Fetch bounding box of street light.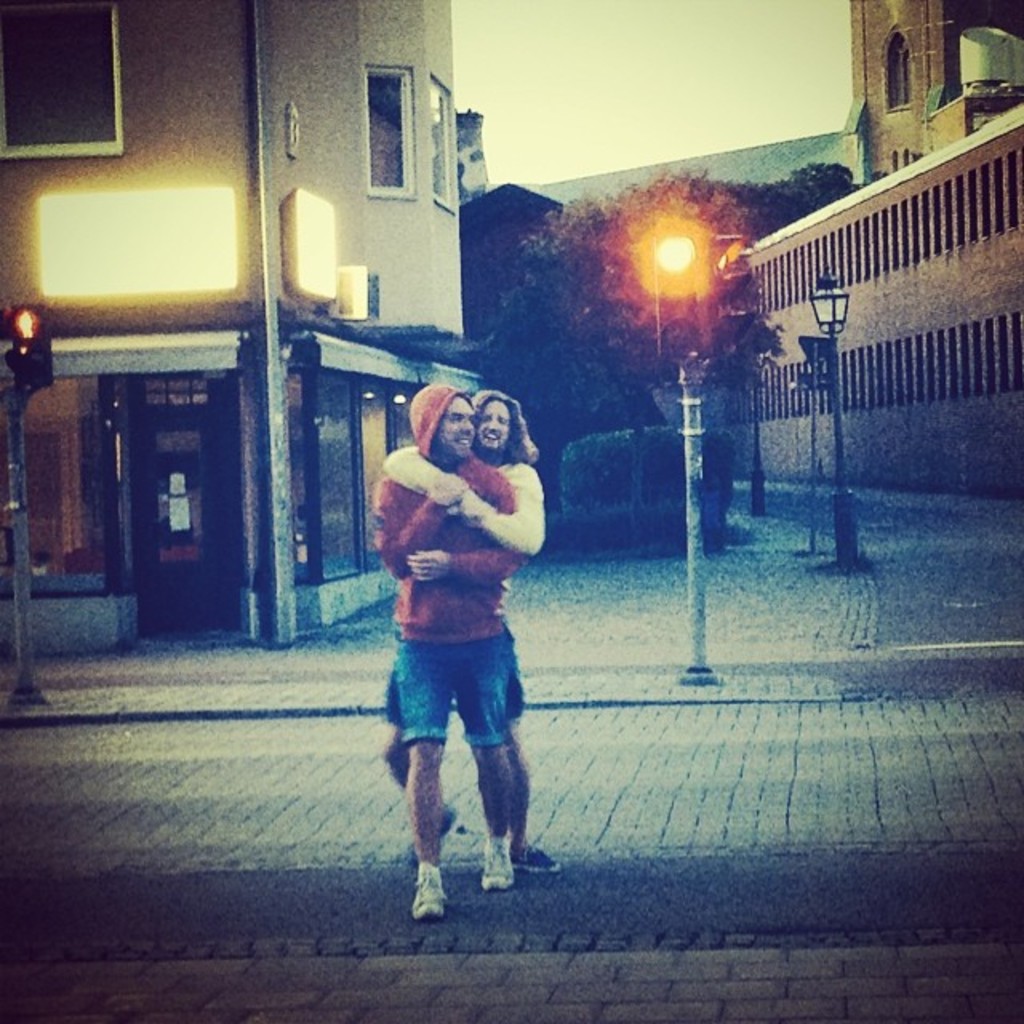
Bbox: 802, 267, 870, 586.
